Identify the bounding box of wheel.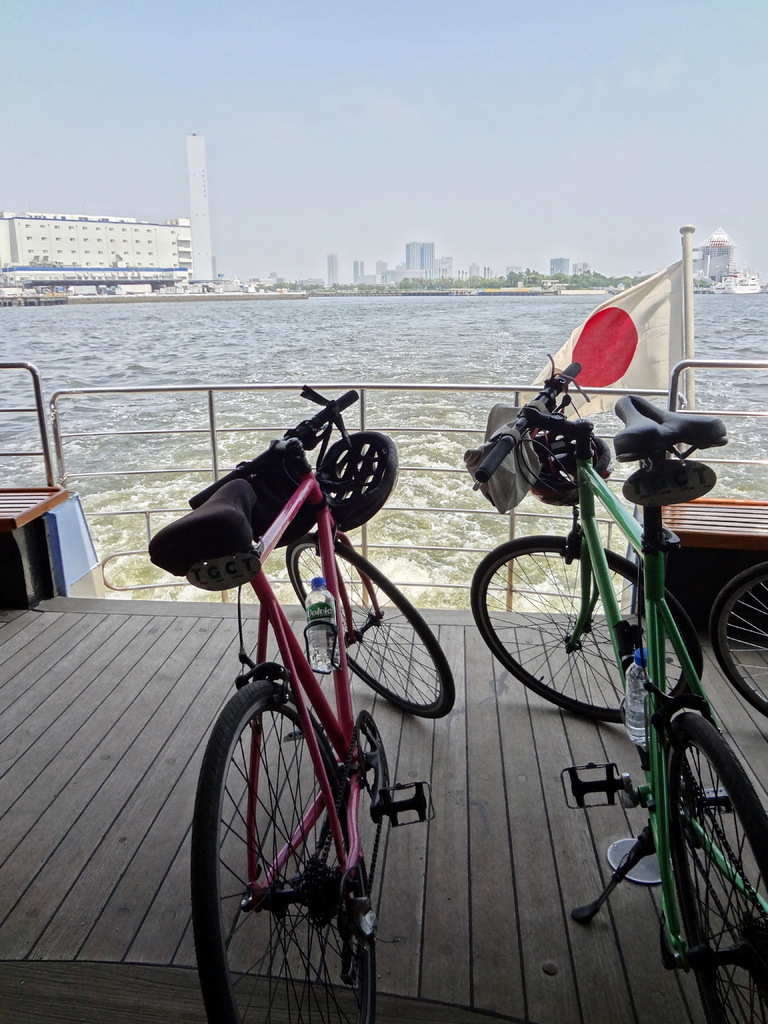
(left=286, top=533, right=454, bottom=720).
